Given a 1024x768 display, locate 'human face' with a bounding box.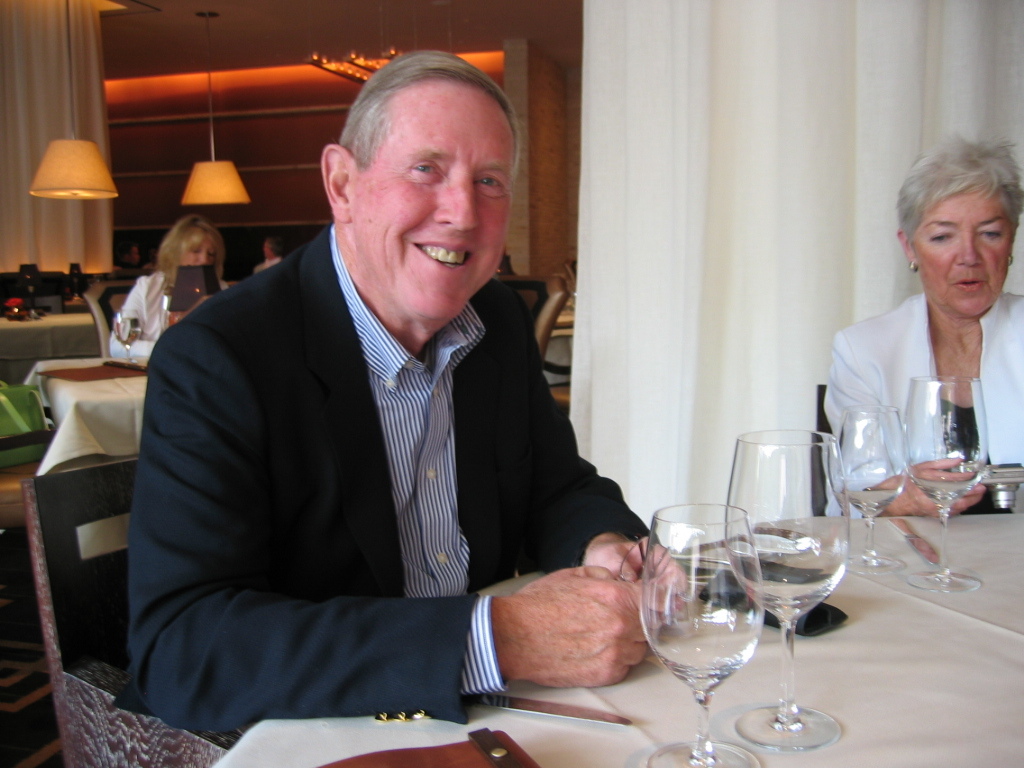
Located: [left=352, top=99, right=514, bottom=321].
